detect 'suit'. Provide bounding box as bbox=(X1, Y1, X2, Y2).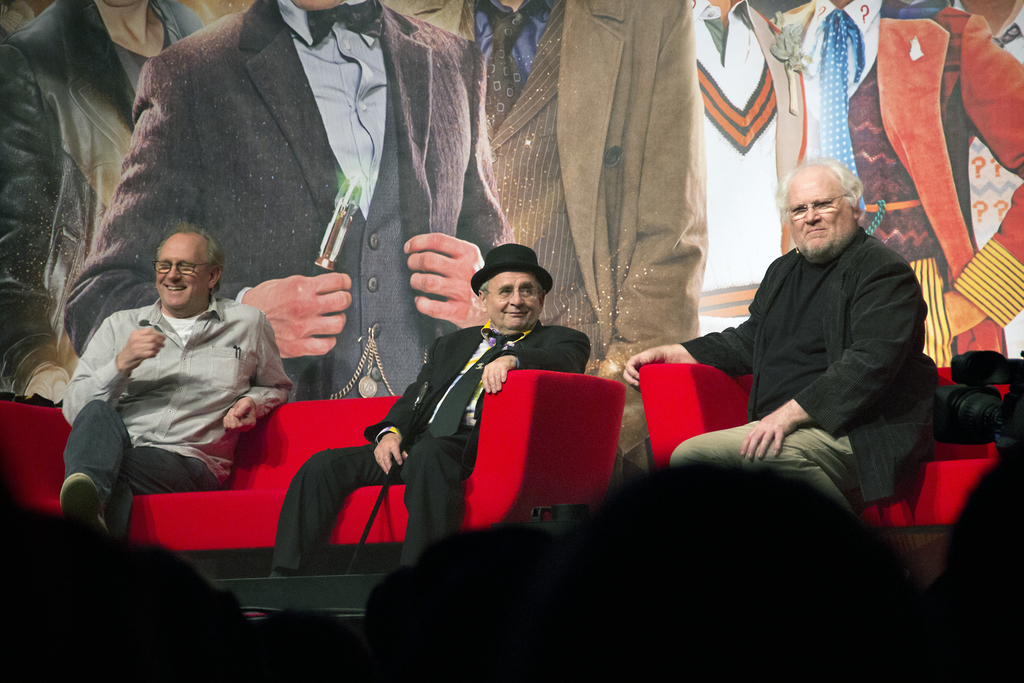
bbox=(689, 0, 819, 256).
